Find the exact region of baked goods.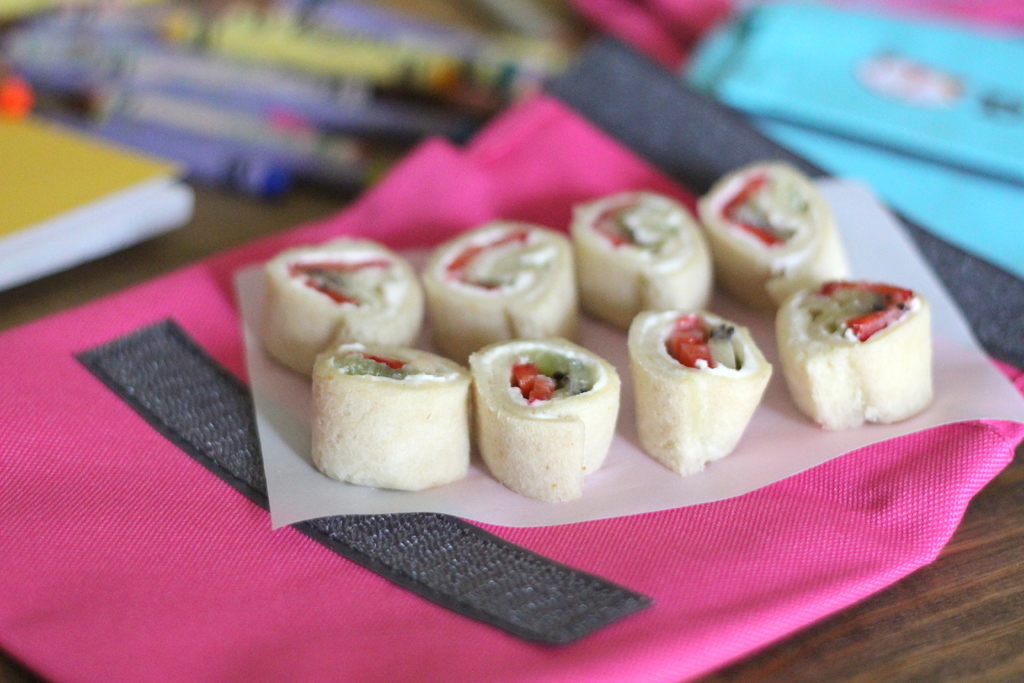
Exact region: rect(470, 337, 621, 500).
